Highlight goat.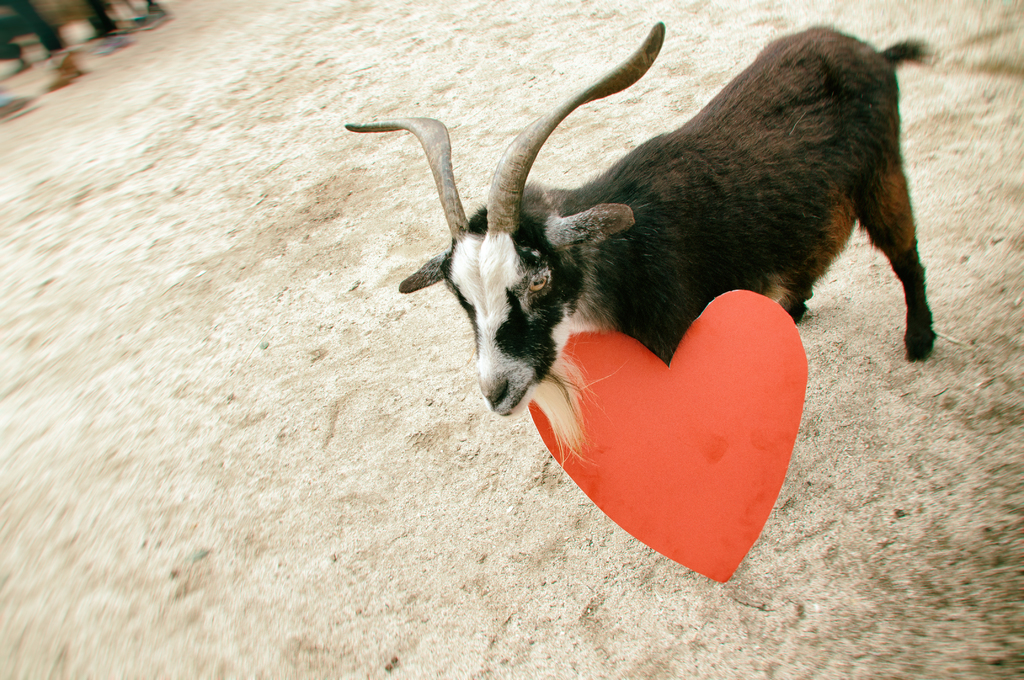
Highlighted region: 344:20:934:475.
